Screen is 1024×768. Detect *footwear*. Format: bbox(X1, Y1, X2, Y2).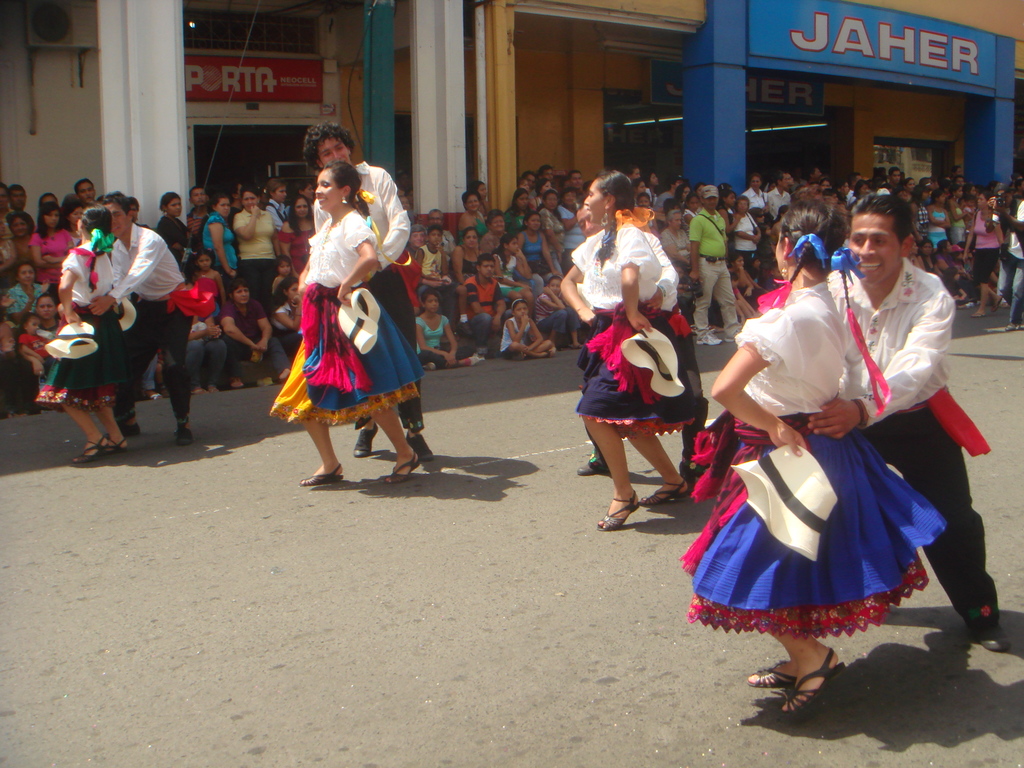
bbox(282, 365, 290, 379).
